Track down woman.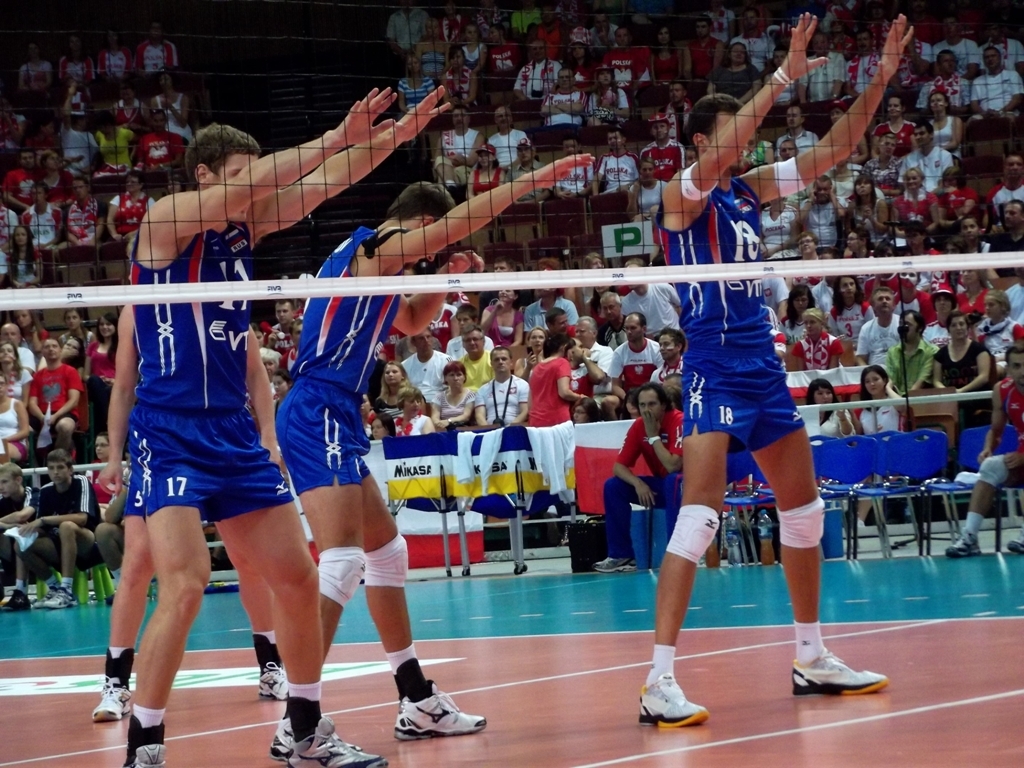
Tracked to bbox=[847, 175, 884, 231].
